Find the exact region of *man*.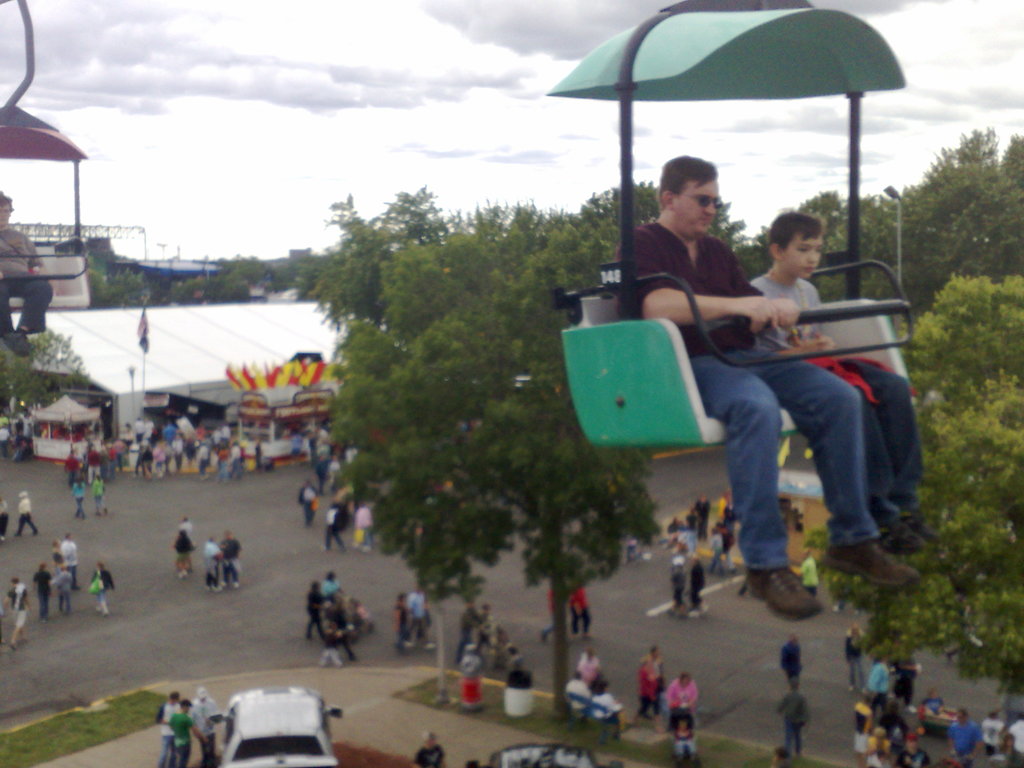
Exact region: BBox(15, 490, 38, 538).
